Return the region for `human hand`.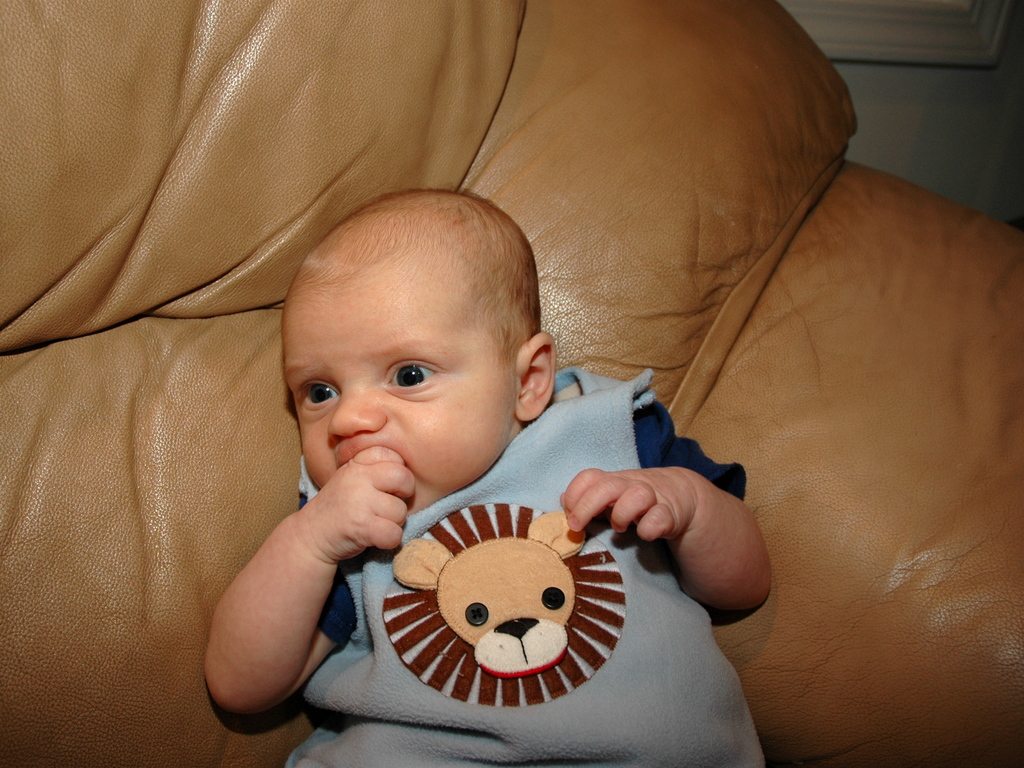
pyautogui.locateOnScreen(557, 466, 698, 545).
